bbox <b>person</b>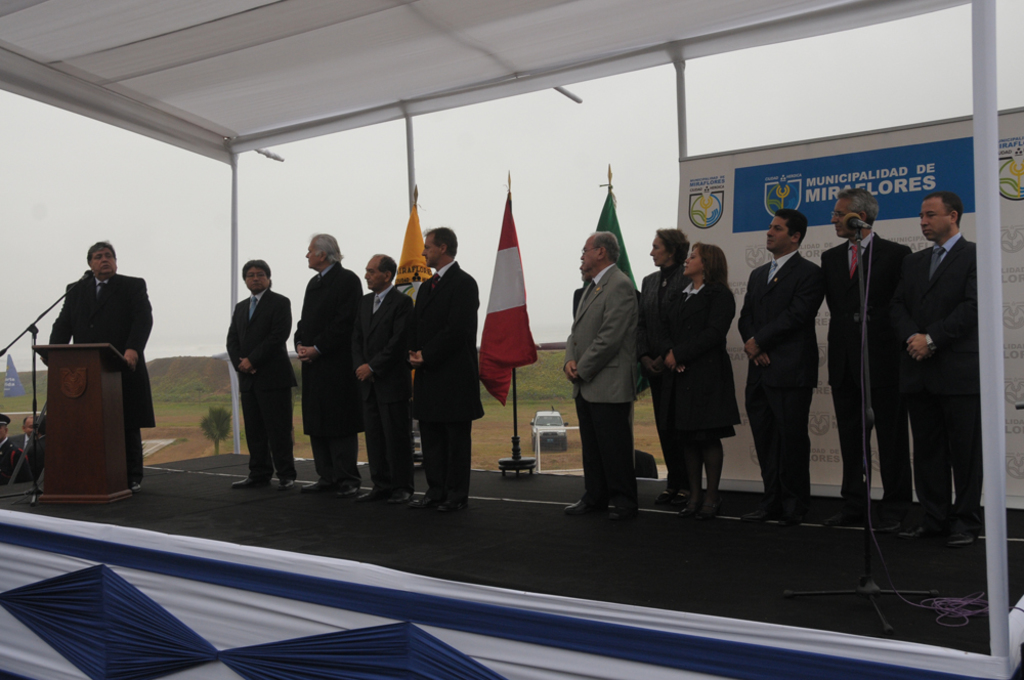
(x1=9, y1=412, x2=43, y2=490)
